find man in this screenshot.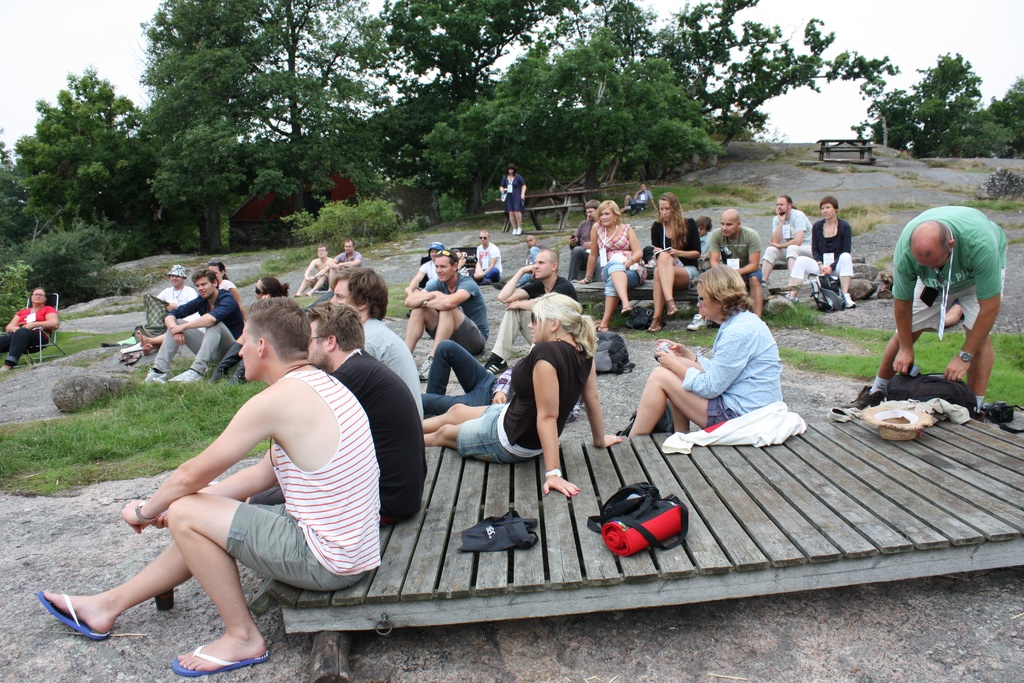
The bounding box for man is (left=403, top=247, right=497, bottom=366).
